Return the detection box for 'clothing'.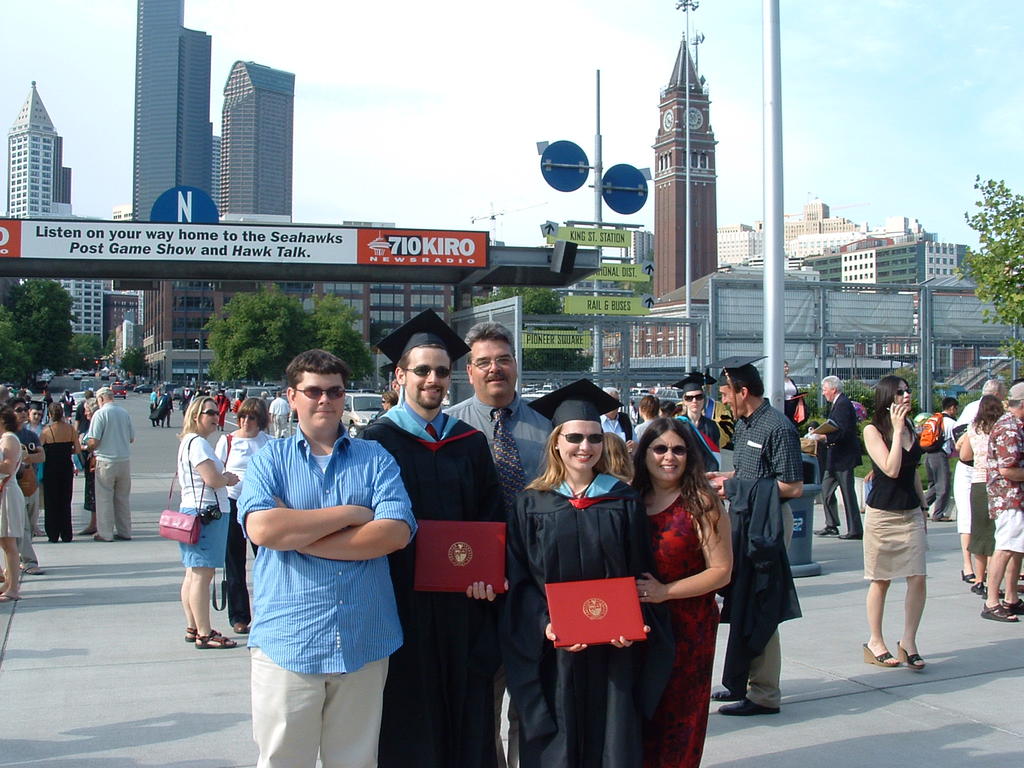
[920, 410, 959, 520].
